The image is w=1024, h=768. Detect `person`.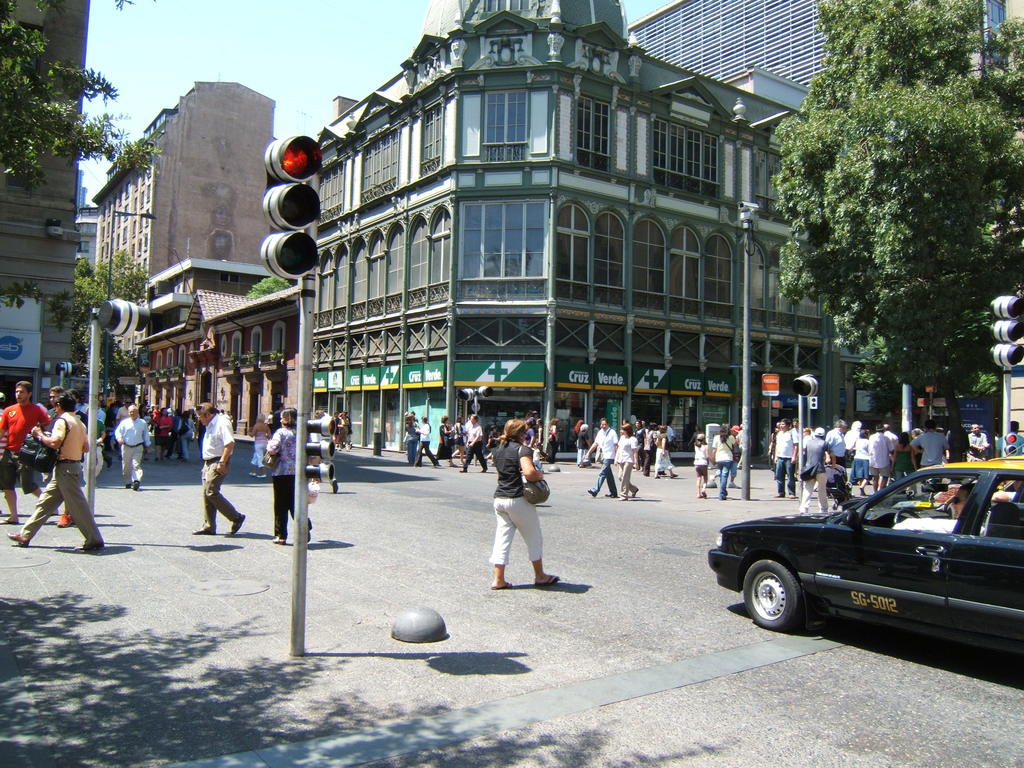
Detection: pyautogui.locateOnScreen(871, 428, 891, 481).
